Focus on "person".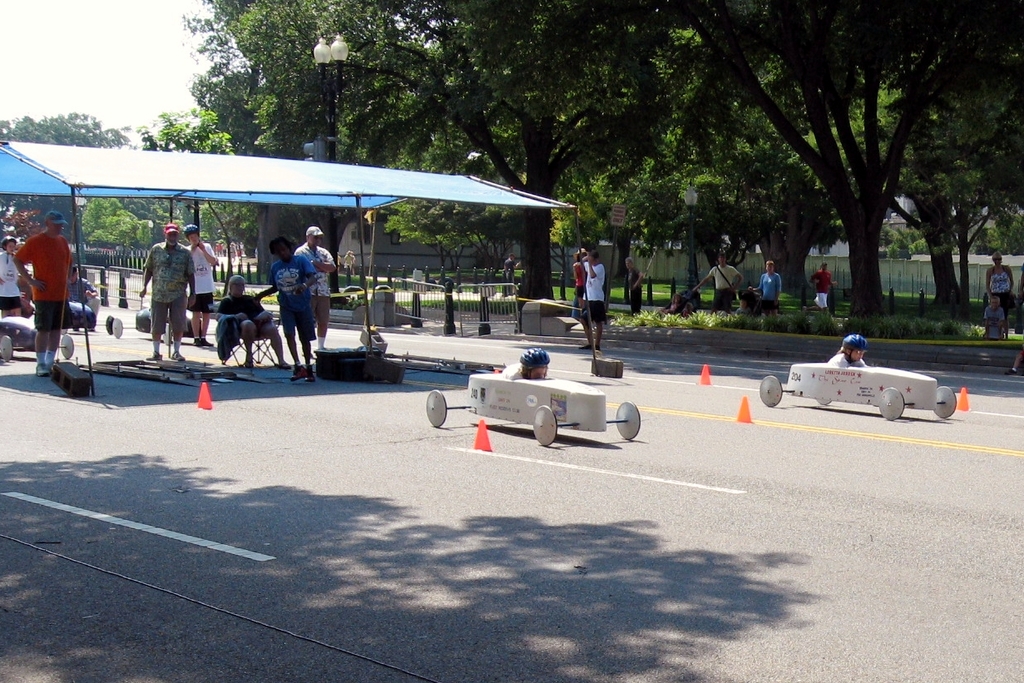
Focused at 255:236:319:380.
